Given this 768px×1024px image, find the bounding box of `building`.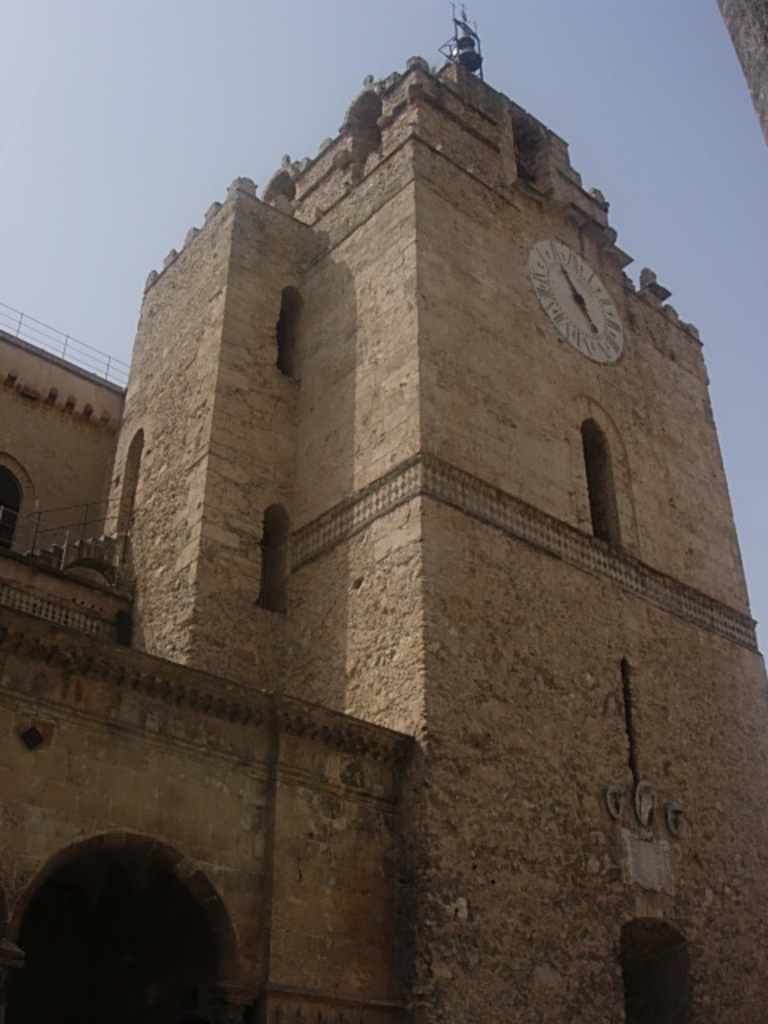
[x1=5, y1=0, x2=766, y2=1022].
